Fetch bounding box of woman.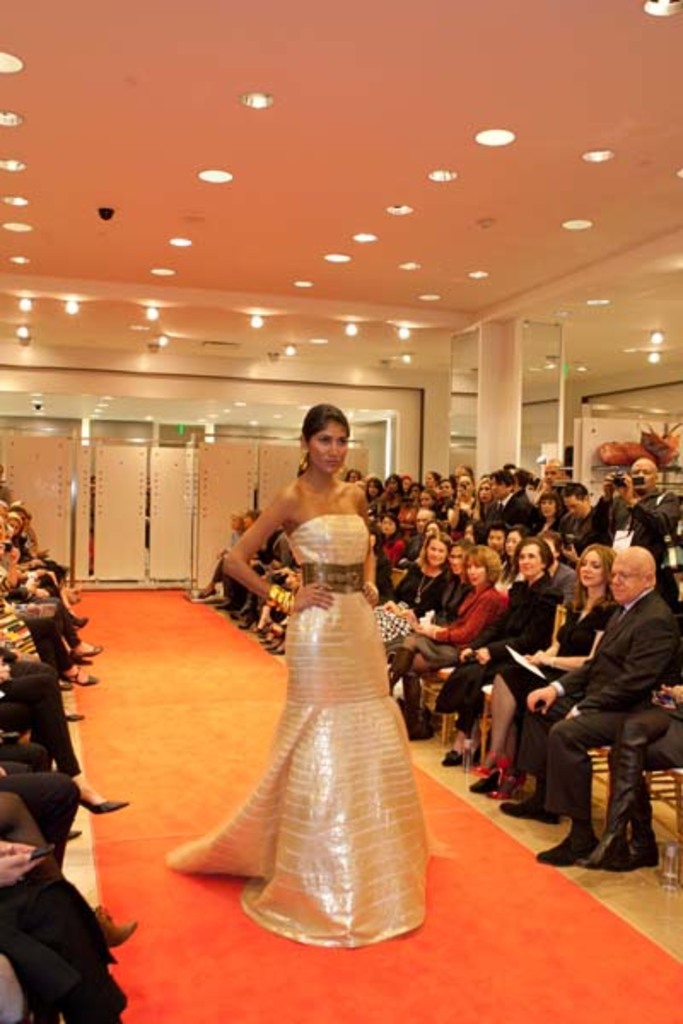
Bbox: select_region(488, 541, 615, 794).
